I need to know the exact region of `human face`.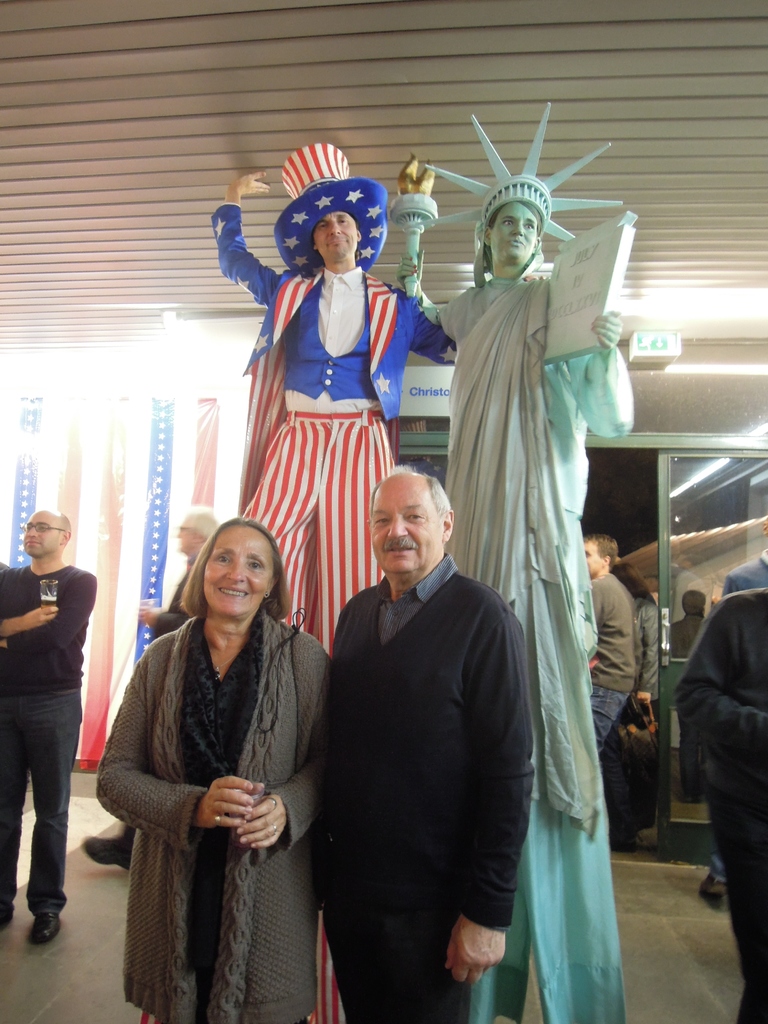
Region: <region>582, 534, 595, 580</region>.
